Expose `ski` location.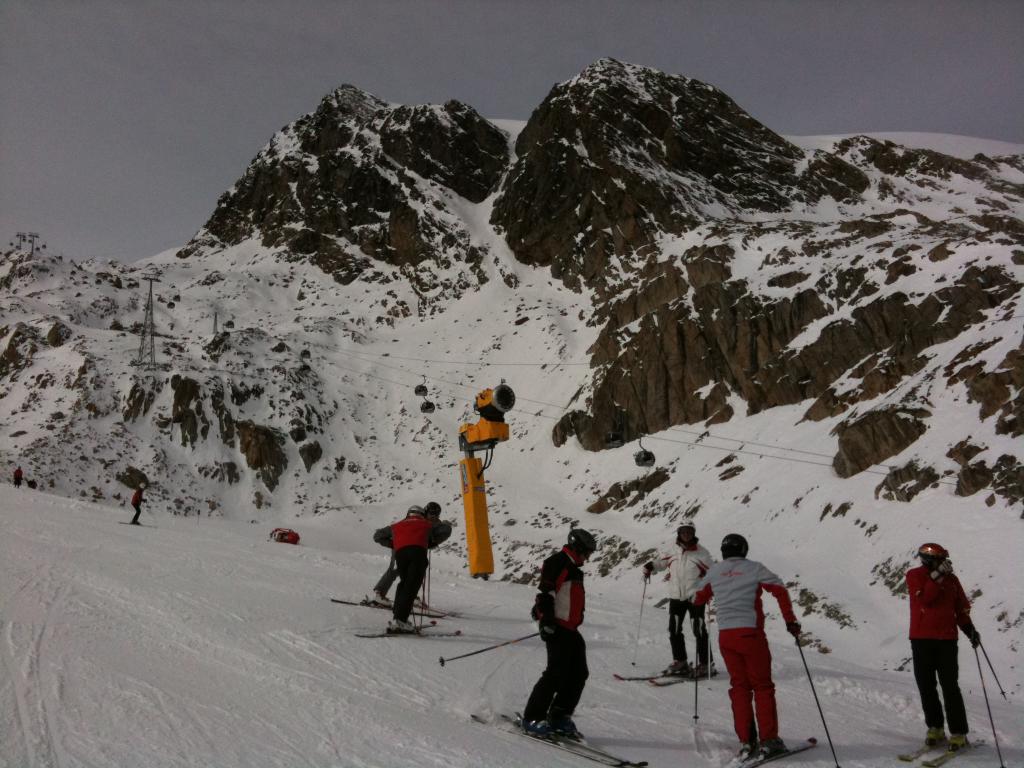
Exposed at region(460, 701, 628, 767).
